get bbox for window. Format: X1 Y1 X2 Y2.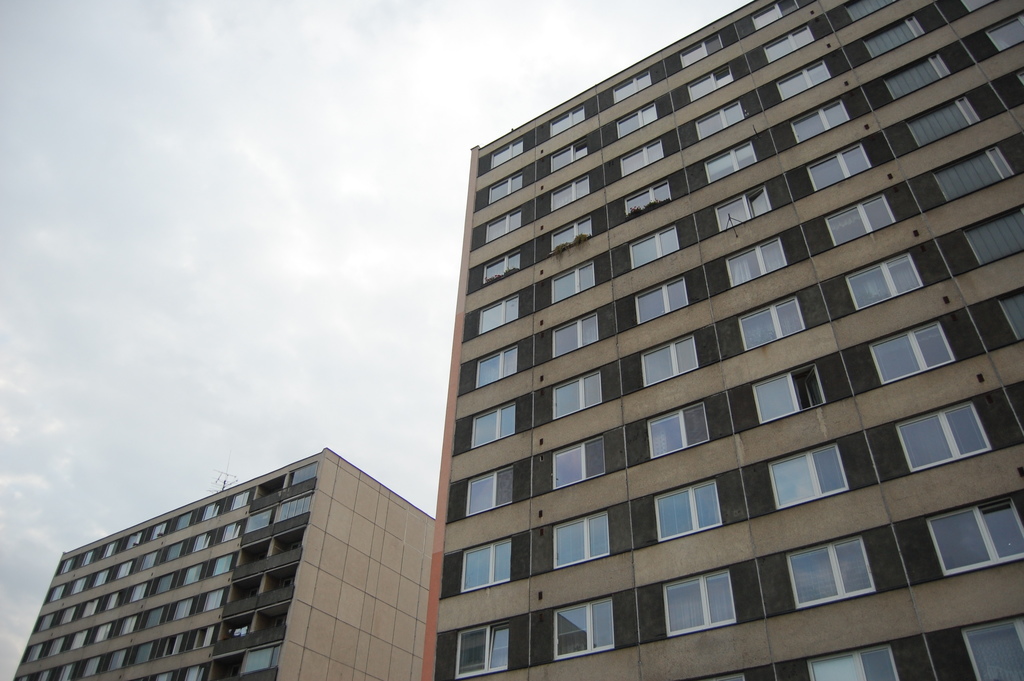
545 433 607 492.
